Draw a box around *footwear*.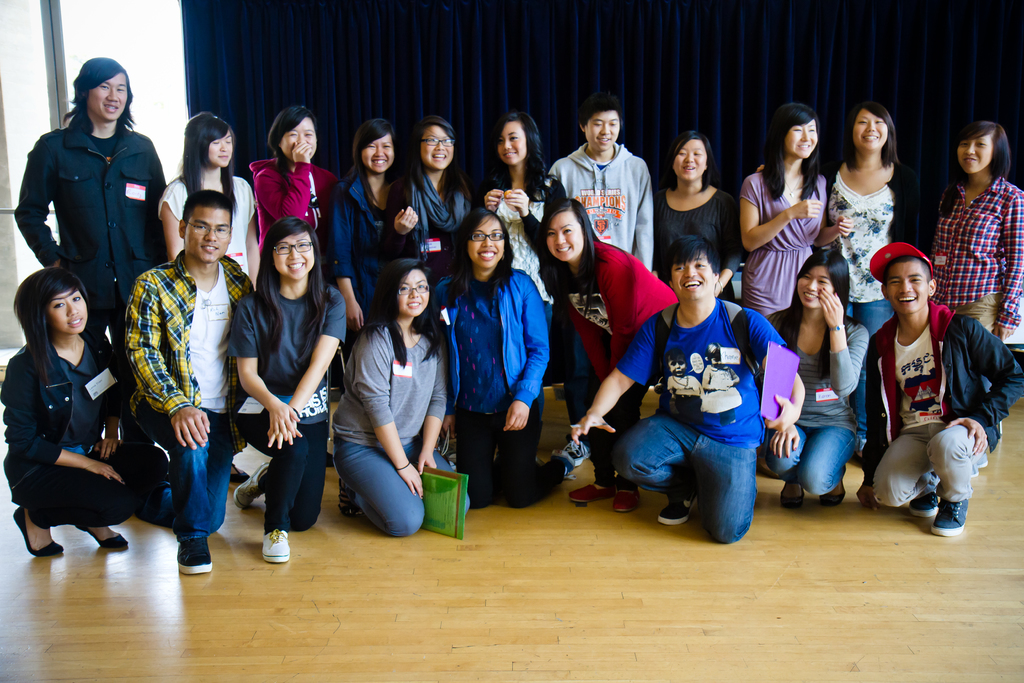
(x1=934, y1=498, x2=971, y2=537).
